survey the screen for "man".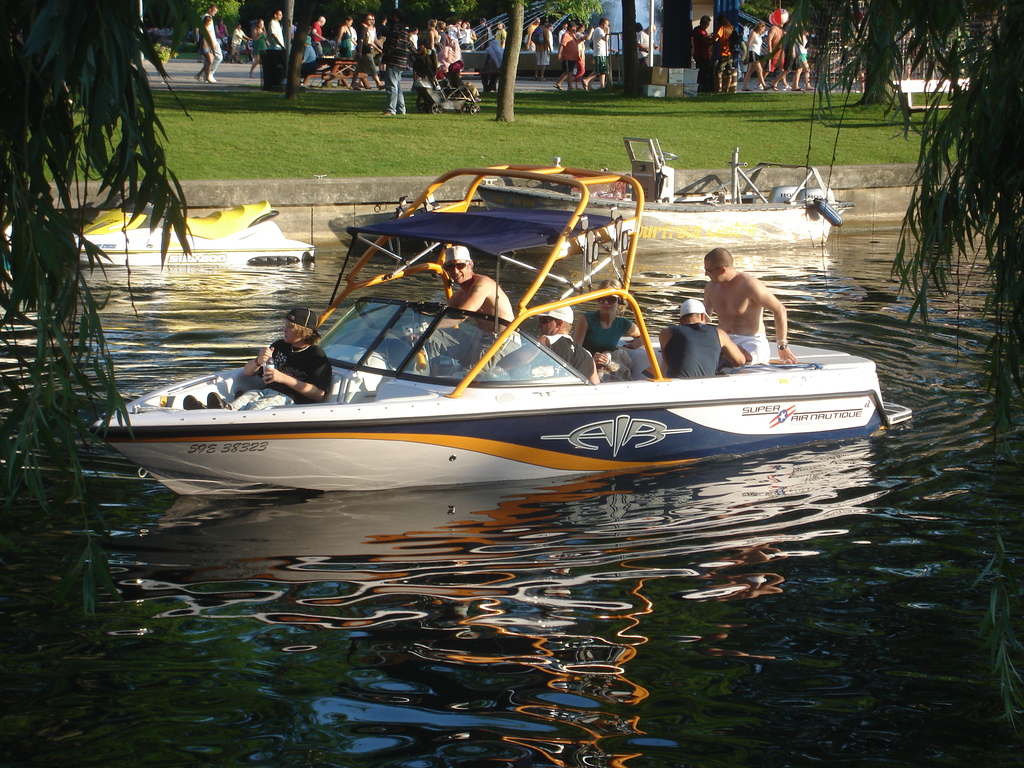
Survey found: <region>398, 247, 525, 388</region>.
